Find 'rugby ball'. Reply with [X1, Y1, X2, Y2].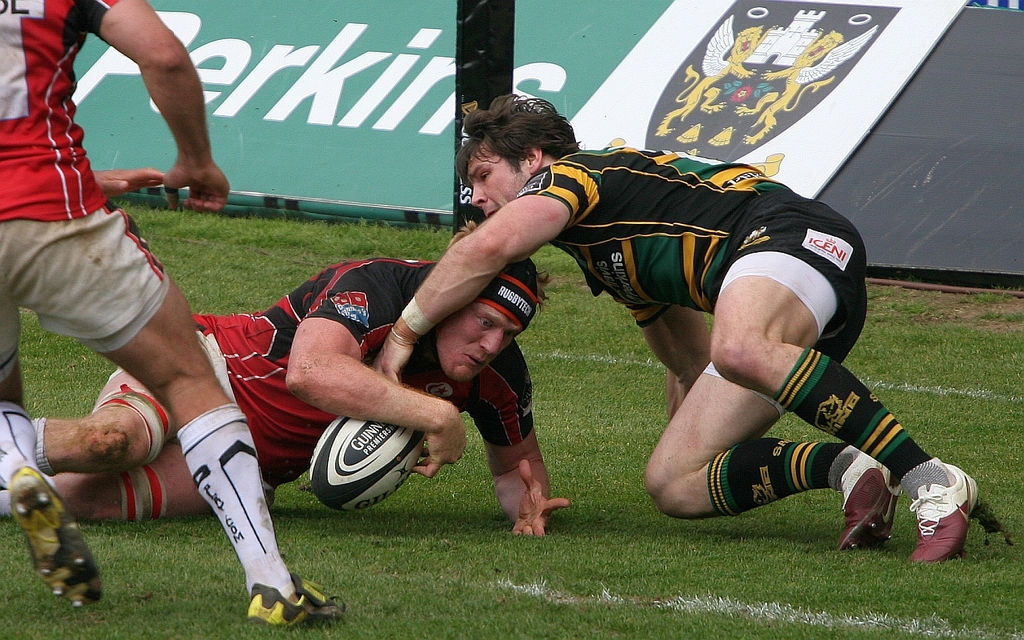
[313, 427, 405, 511].
